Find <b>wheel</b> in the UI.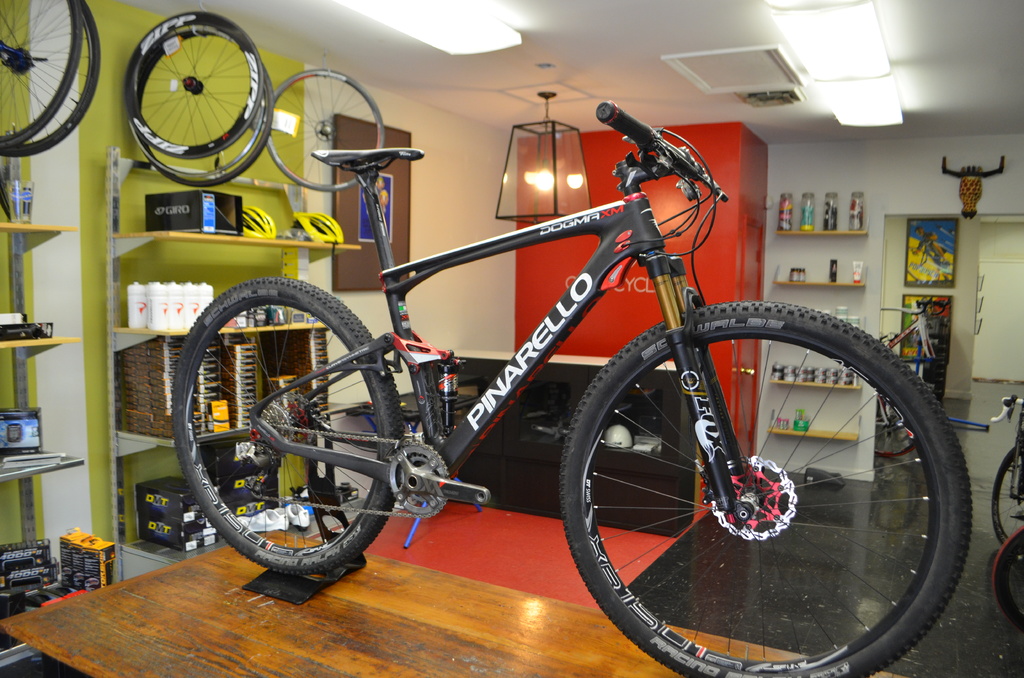
UI element at (x1=170, y1=275, x2=404, y2=576).
